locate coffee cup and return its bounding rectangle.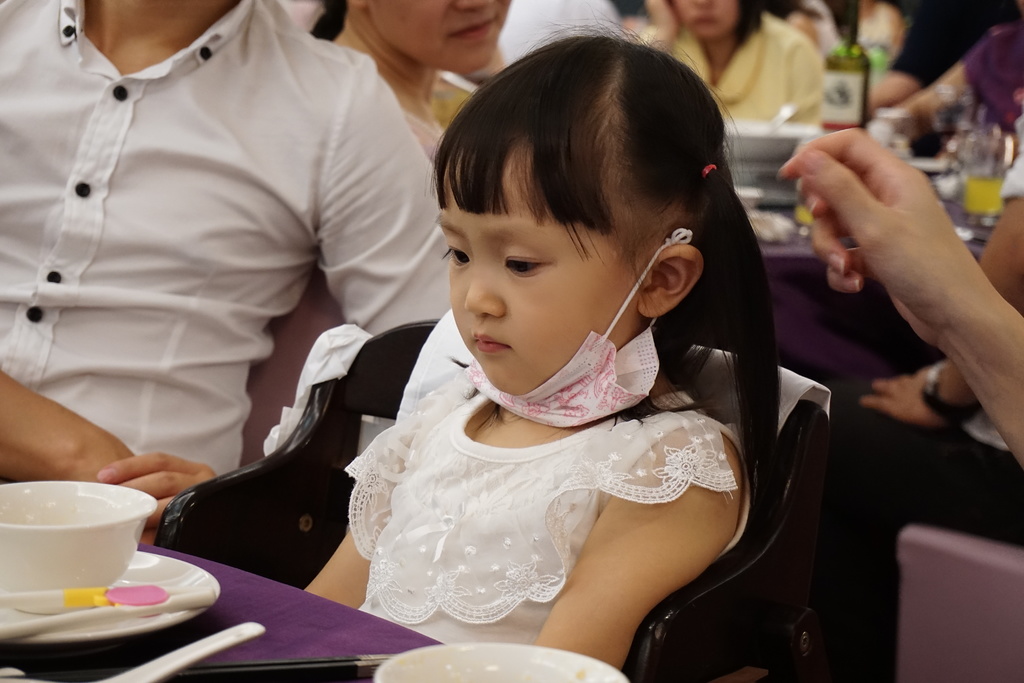
select_region(0, 481, 159, 620).
